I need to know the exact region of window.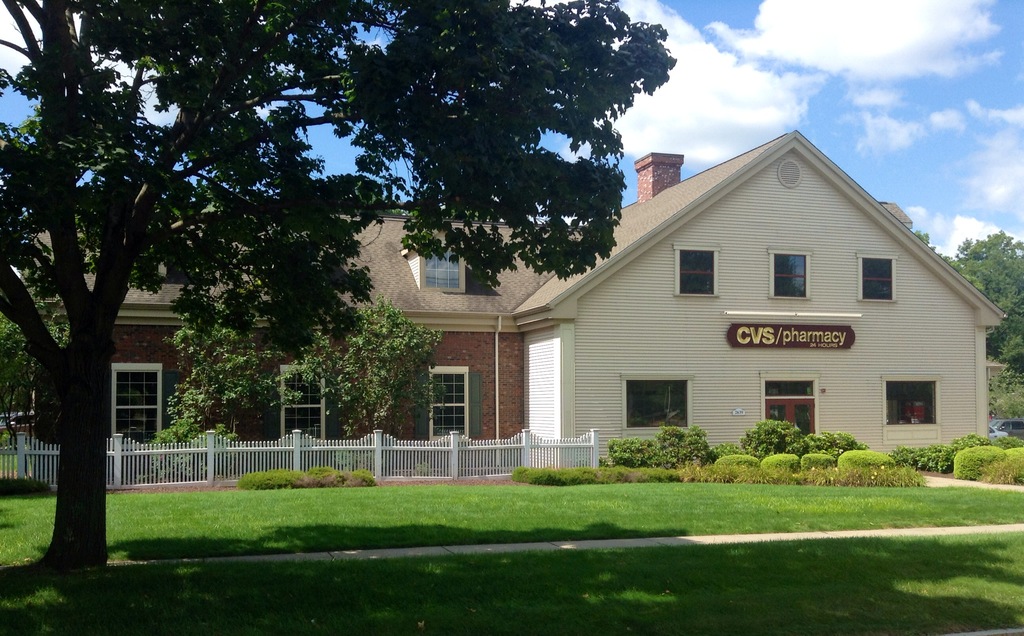
Region: (771,251,810,297).
